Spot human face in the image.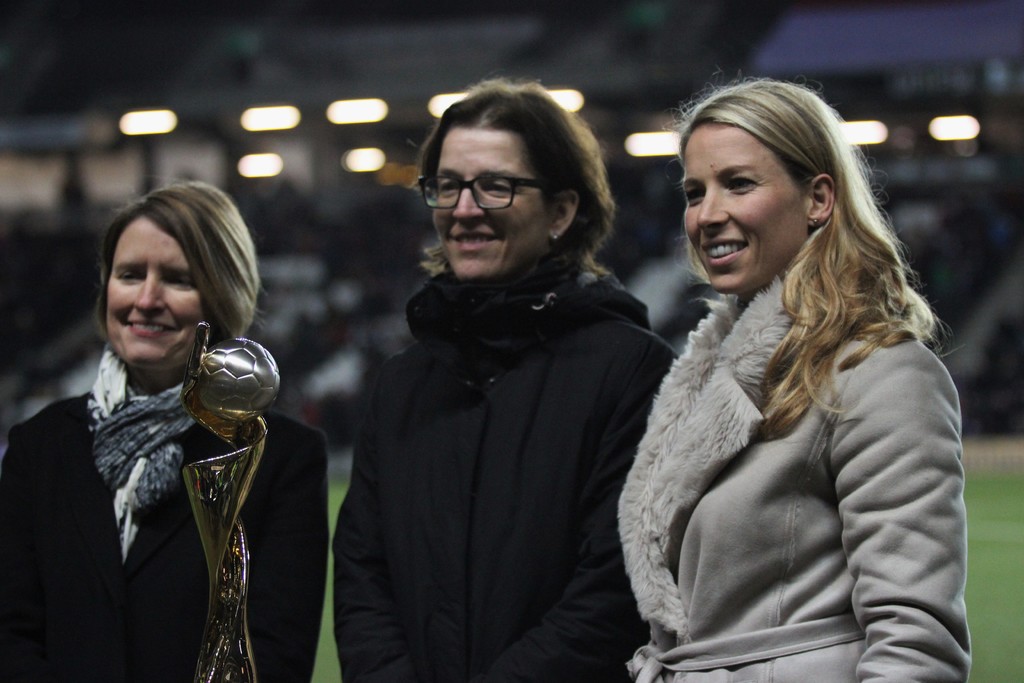
human face found at Rect(433, 129, 551, 284).
